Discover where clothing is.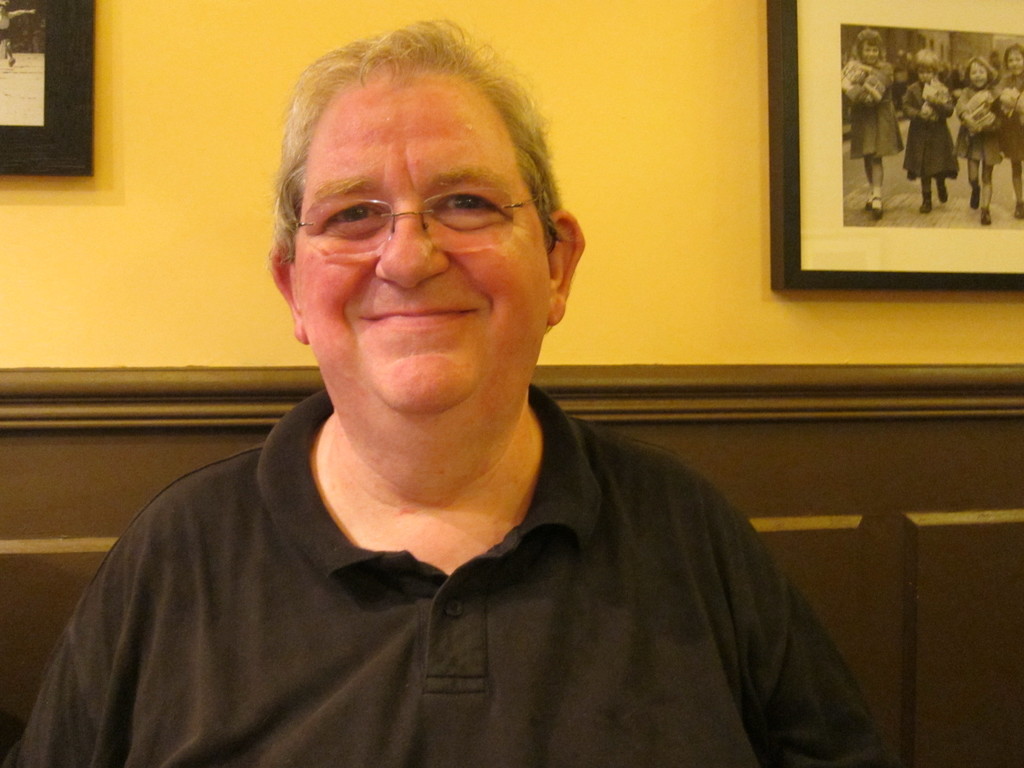
Discovered at region(904, 83, 966, 180).
